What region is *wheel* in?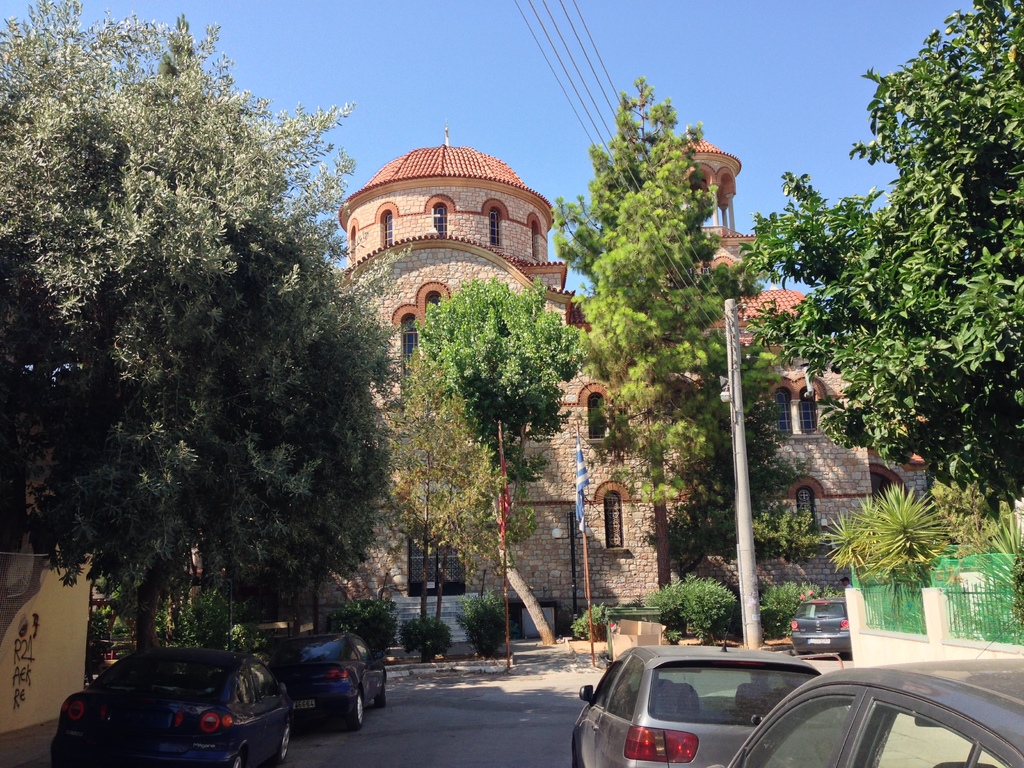
<bbox>271, 721, 291, 752</bbox>.
